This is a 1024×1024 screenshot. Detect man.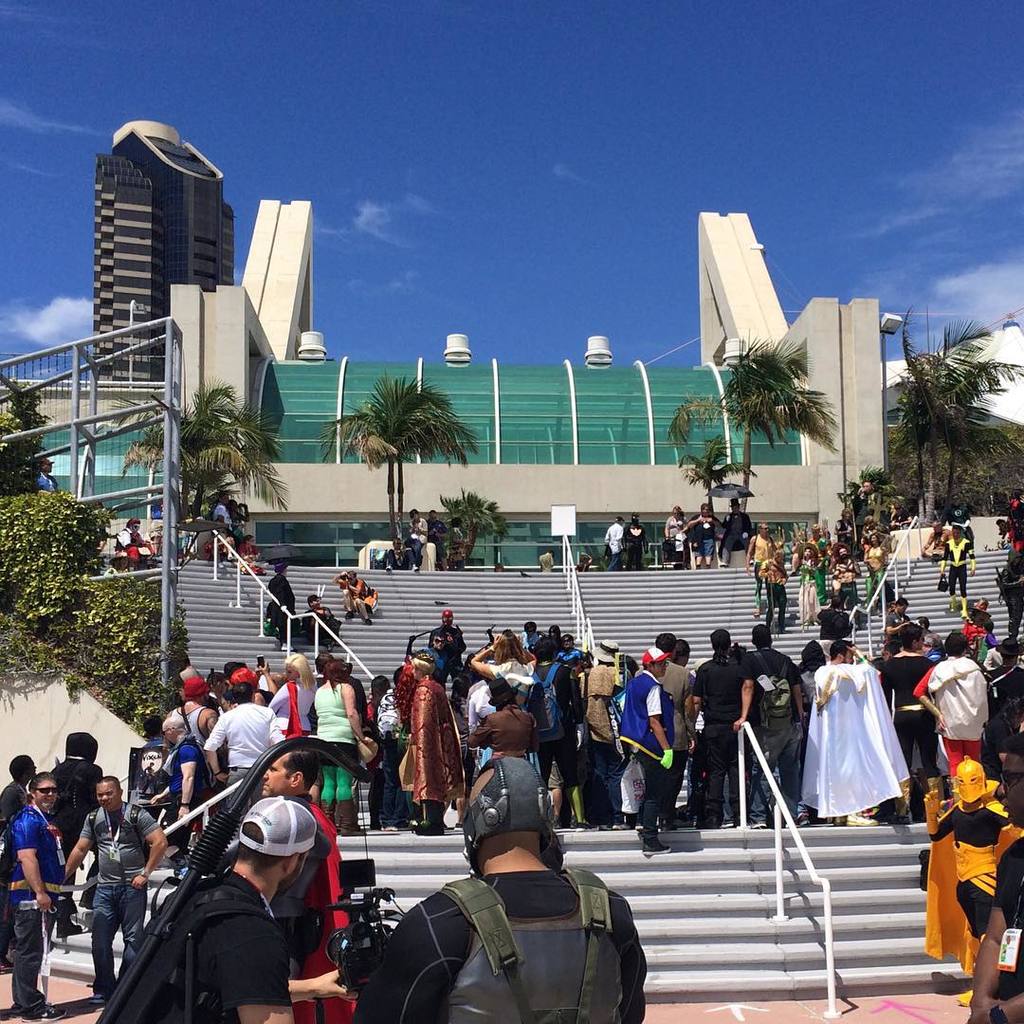
(0, 749, 37, 947).
